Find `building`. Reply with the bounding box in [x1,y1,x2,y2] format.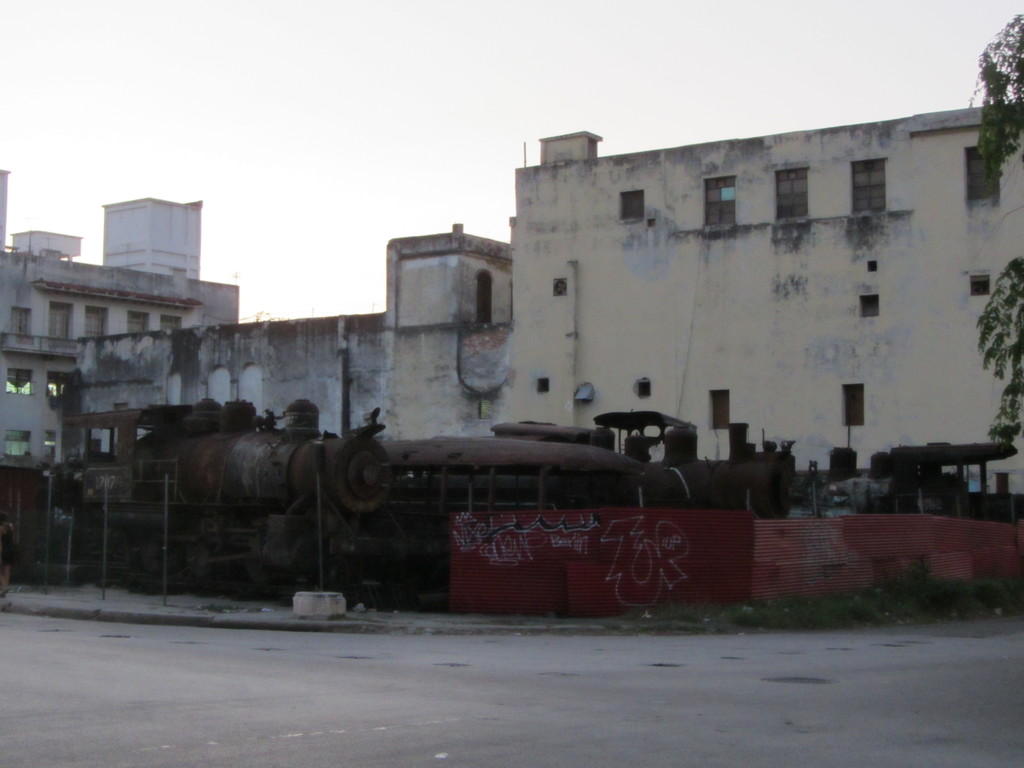
[0,199,241,331].
